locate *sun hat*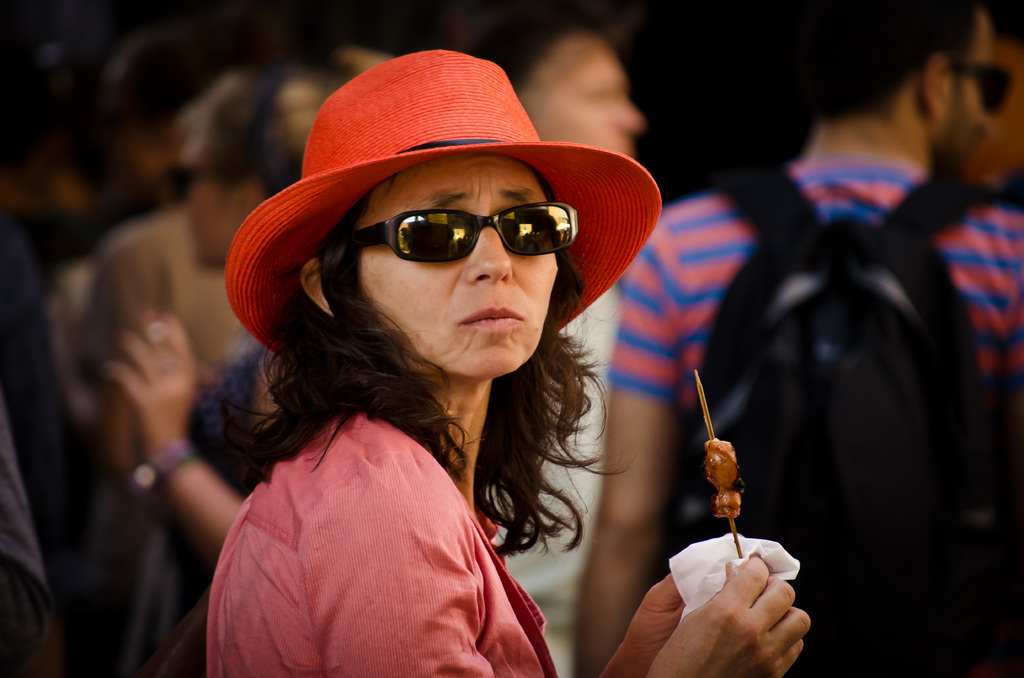
[x1=214, y1=45, x2=670, y2=362]
